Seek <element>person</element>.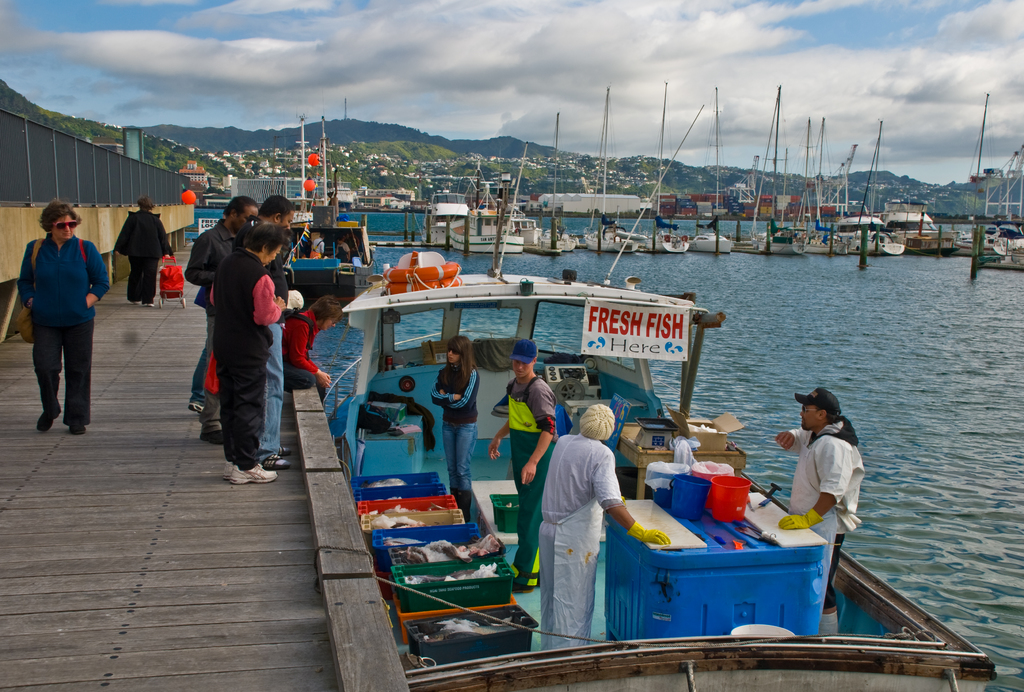
[486,335,557,594].
